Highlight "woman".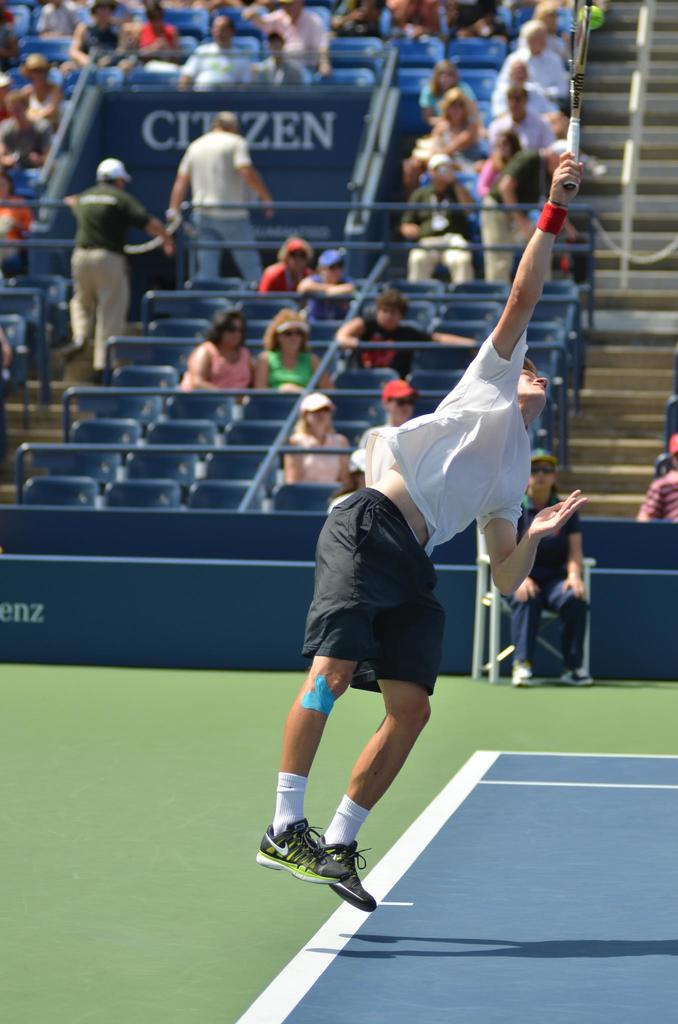
Highlighted region: {"x1": 261, "y1": 309, "x2": 327, "y2": 397}.
